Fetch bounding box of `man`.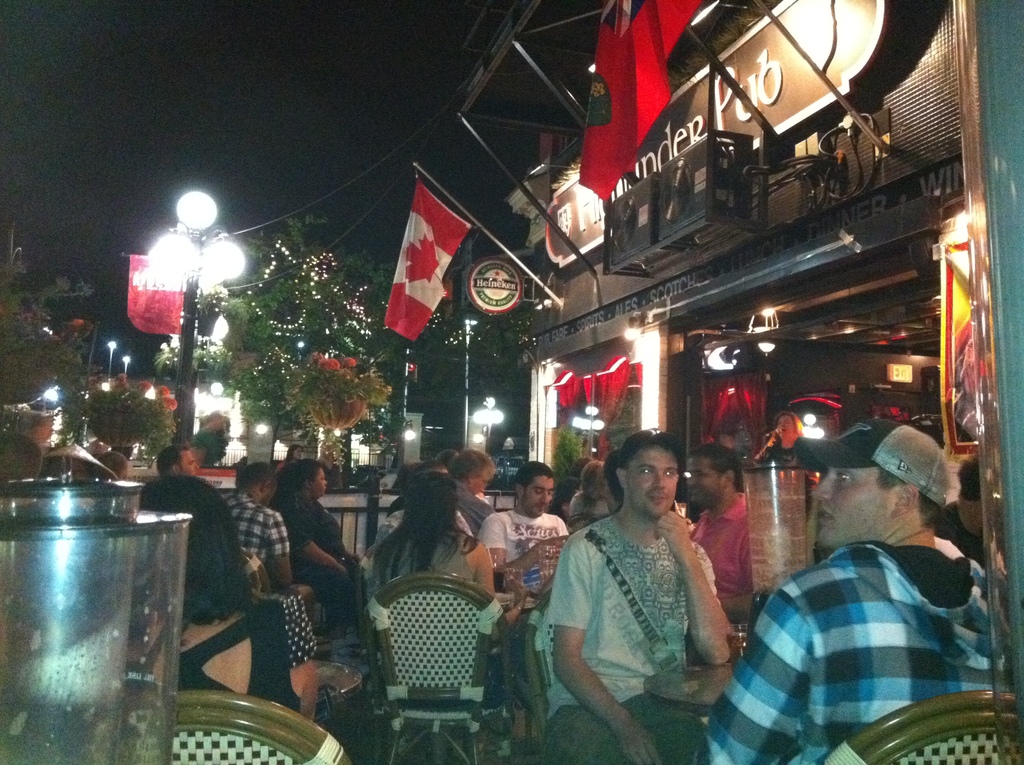
Bbox: pyautogui.locateOnScreen(719, 419, 1013, 751).
